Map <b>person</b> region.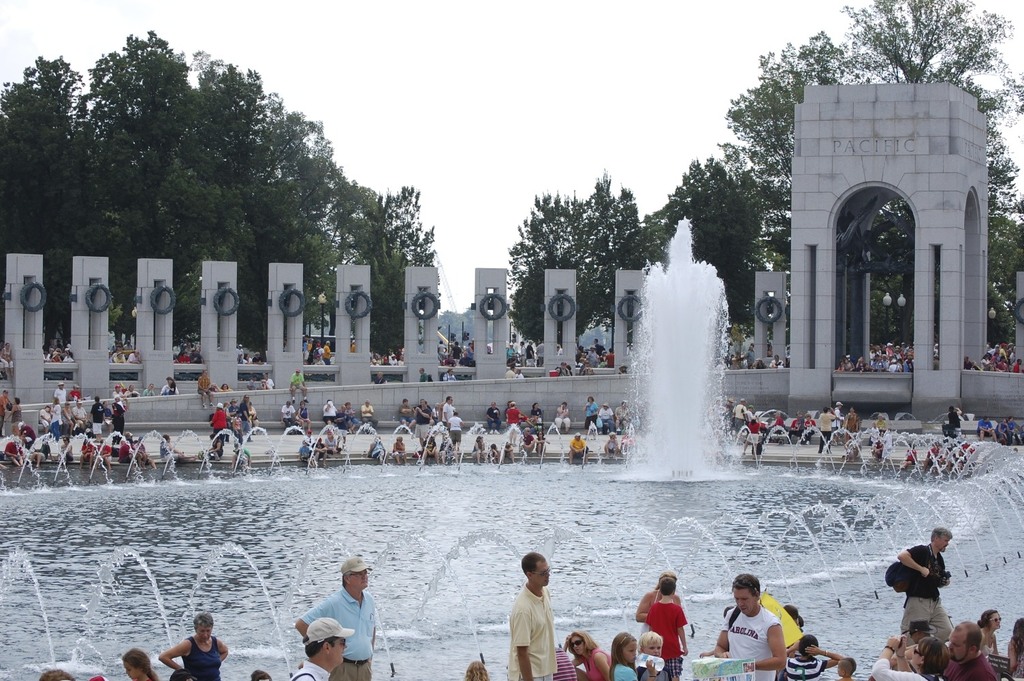
Mapped to 502/364/513/379.
